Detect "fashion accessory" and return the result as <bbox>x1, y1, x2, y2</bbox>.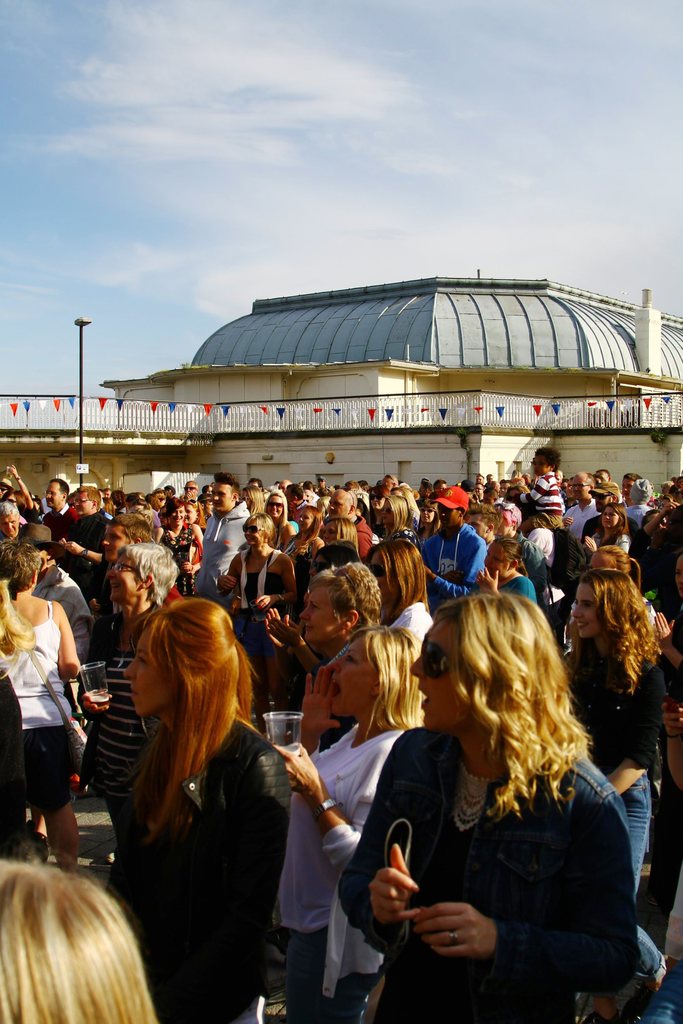
<bbox>447, 929, 459, 942</bbox>.
